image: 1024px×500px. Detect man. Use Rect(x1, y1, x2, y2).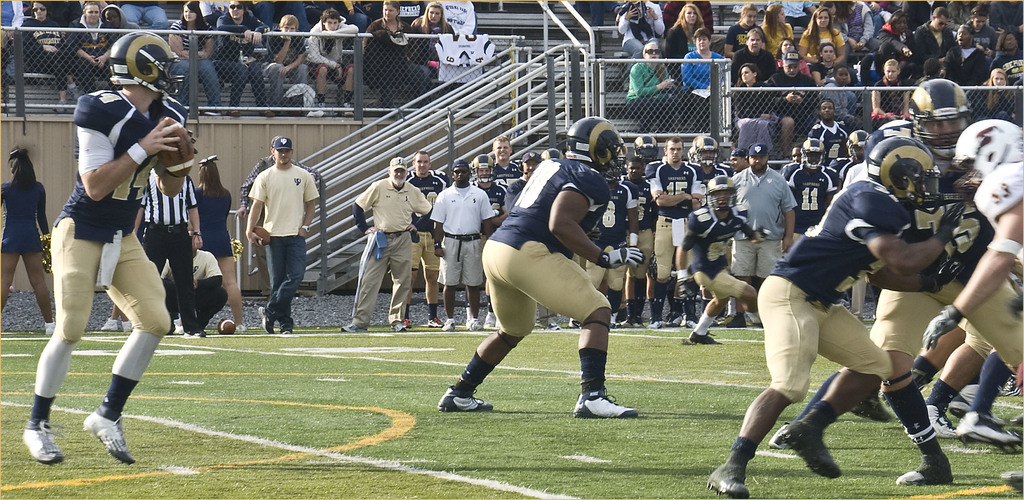
Rect(233, 133, 309, 325).
